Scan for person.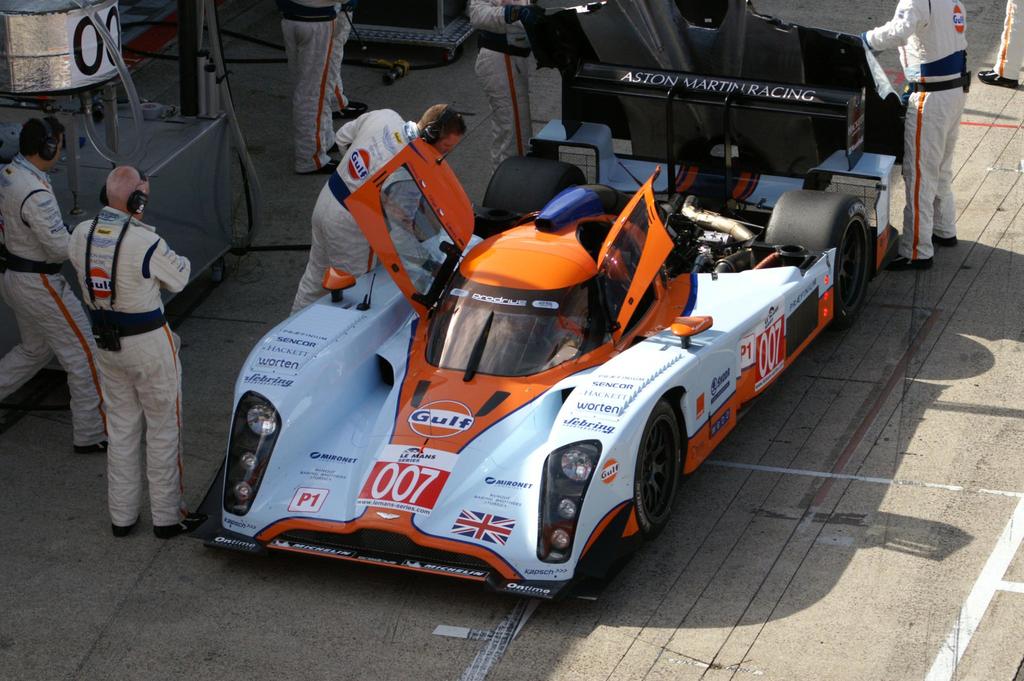
Scan result: (left=288, top=99, right=465, bottom=318).
